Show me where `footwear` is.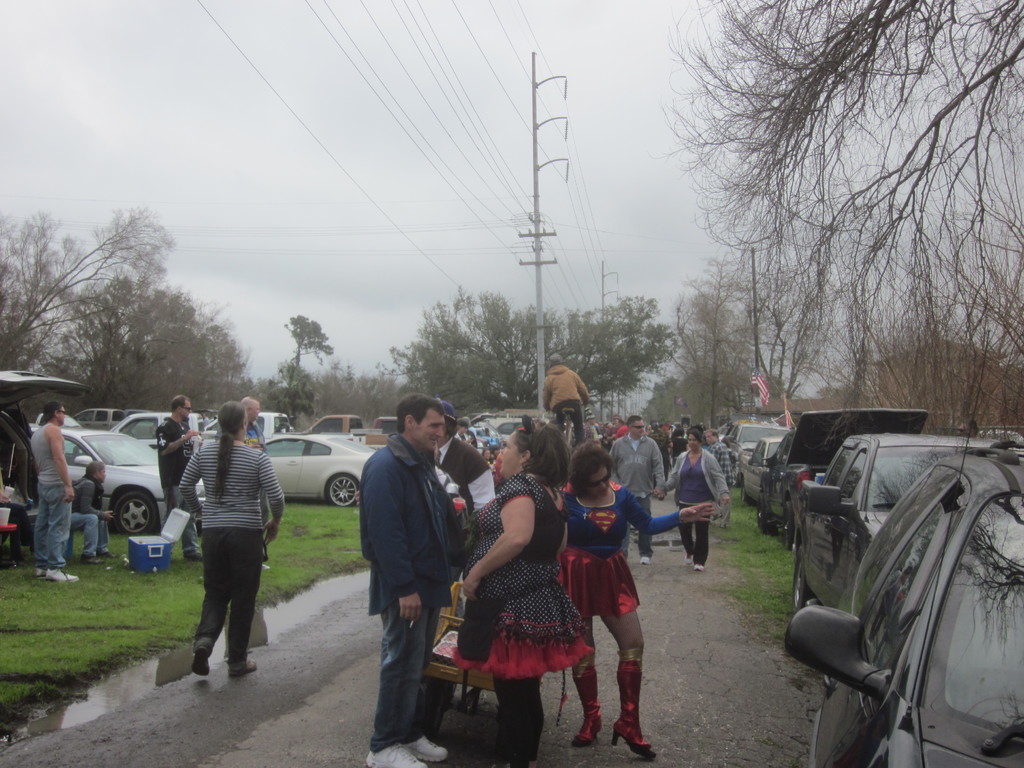
`footwear` is at locate(197, 645, 202, 675).
